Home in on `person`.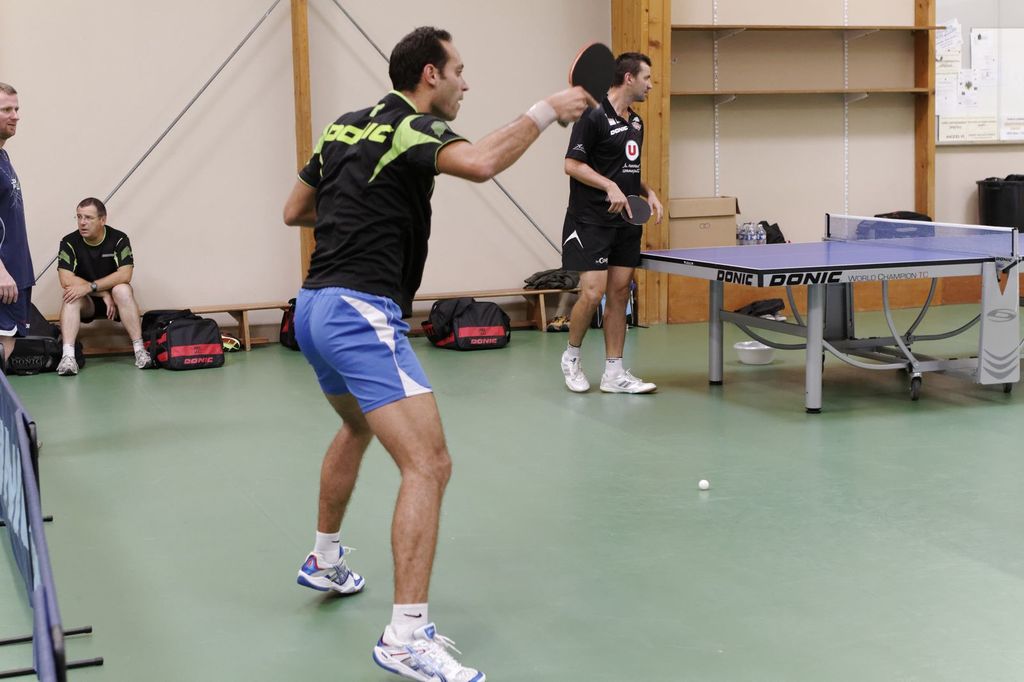
Homed in at <box>543,47,661,403</box>.
